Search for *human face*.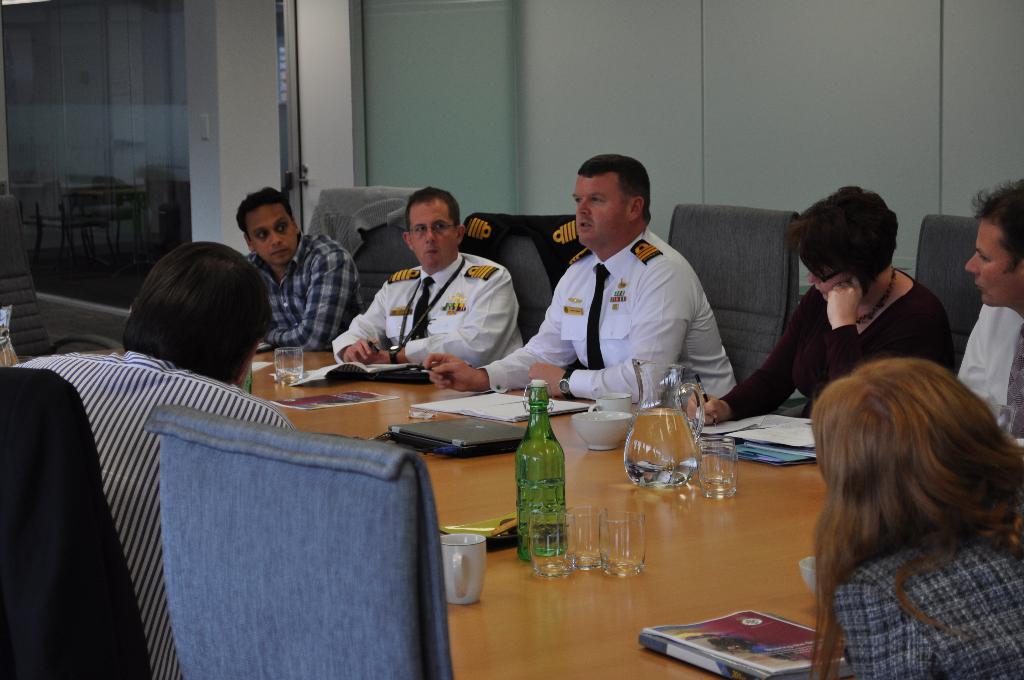
Found at <box>808,271,847,299</box>.
